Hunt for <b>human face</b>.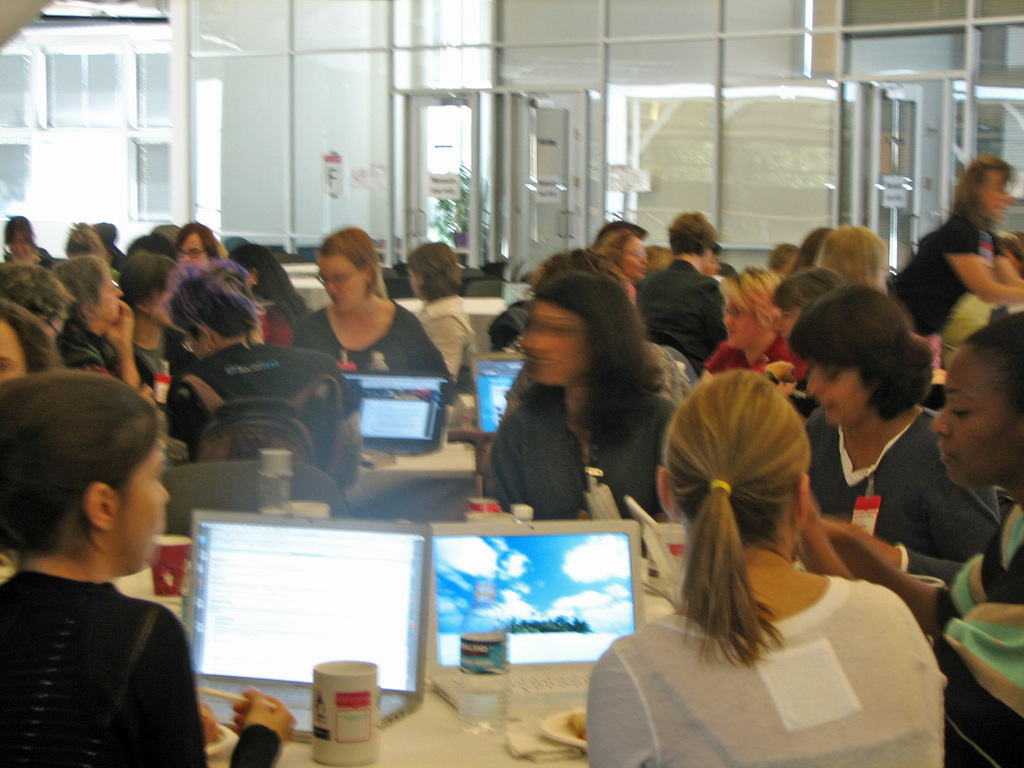
Hunted down at 107/428/177/577.
